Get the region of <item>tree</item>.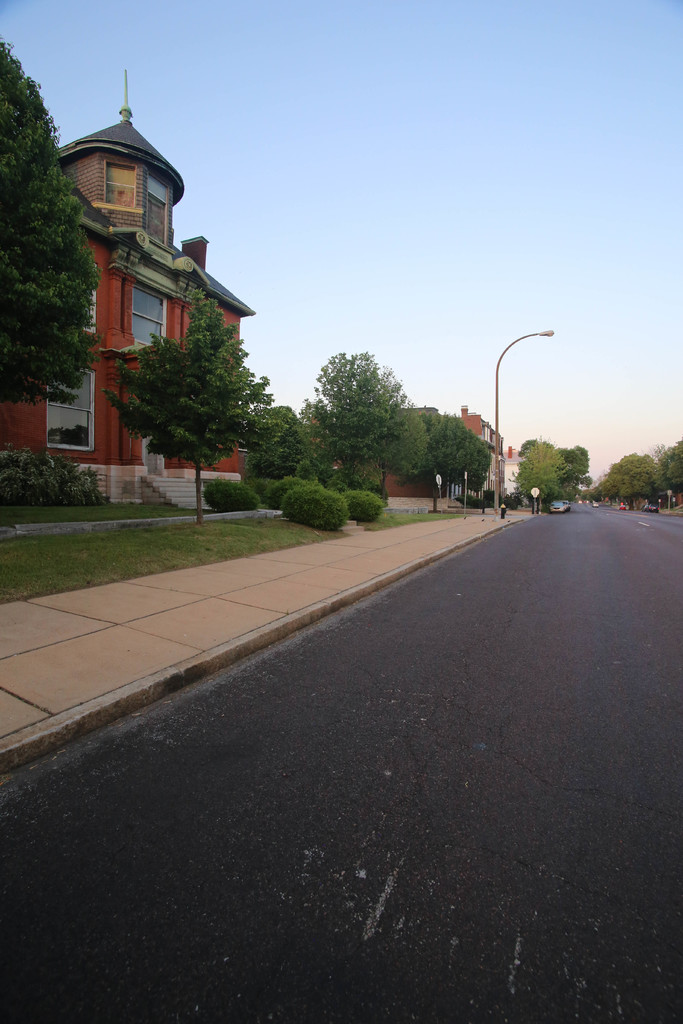
[left=109, top=296, right=269, bottom=476].
